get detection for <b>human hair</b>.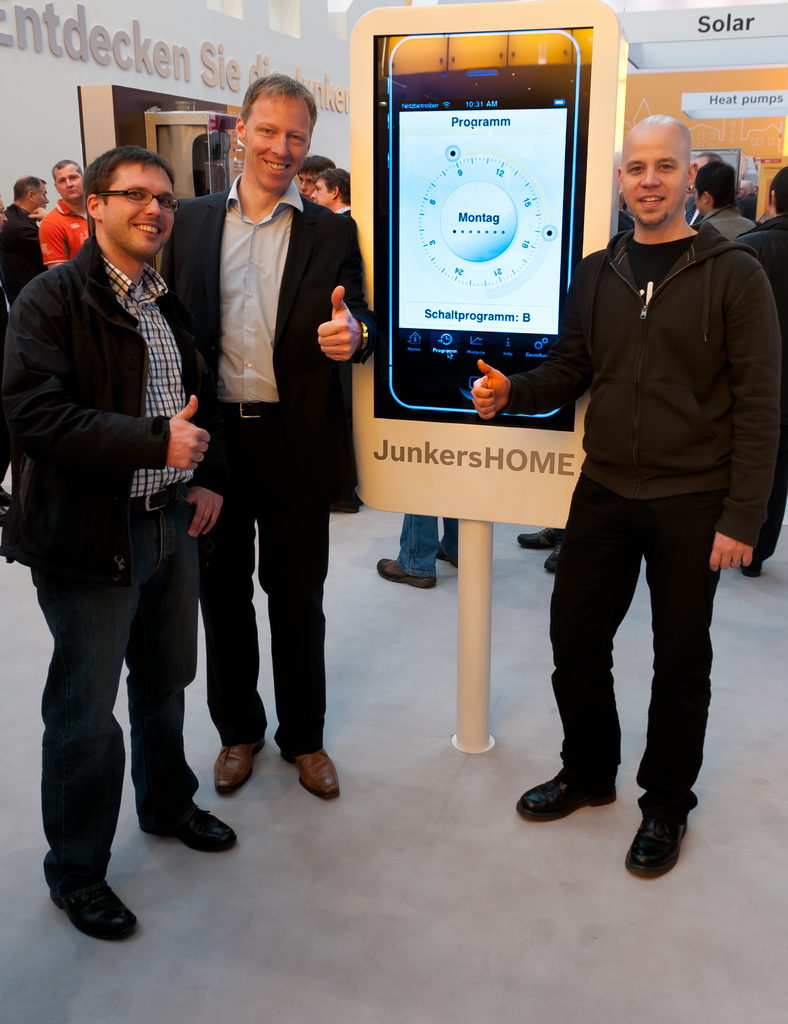
Detection: pyautogui.locateOnScreen(228, 72, 316, 166).
